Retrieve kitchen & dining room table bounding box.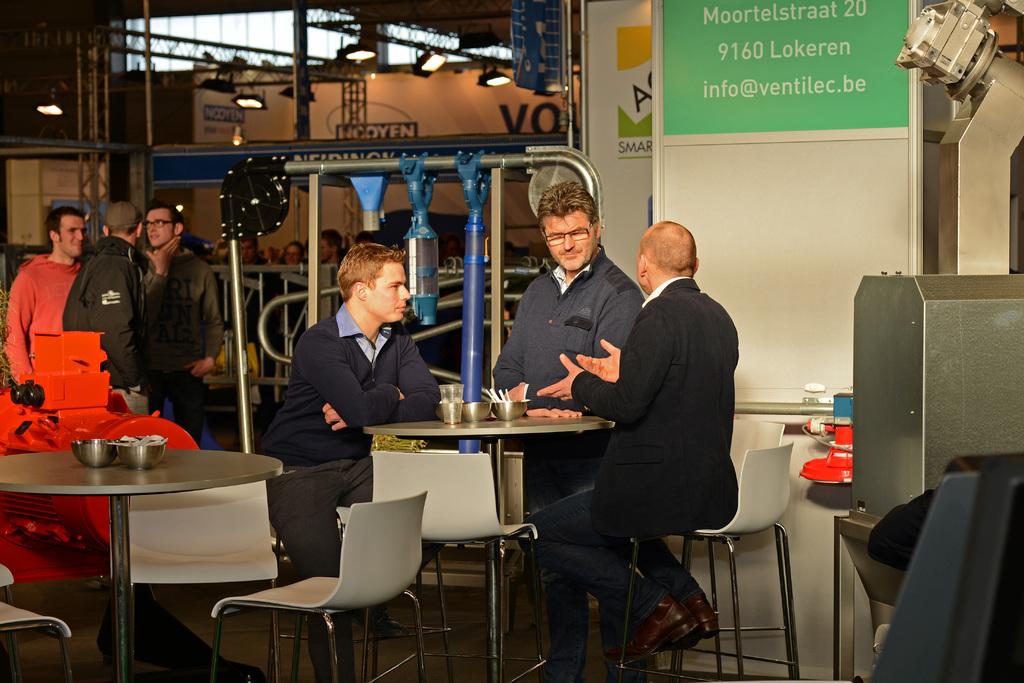
Bounding box: locate(0, 406, 310, 645).
